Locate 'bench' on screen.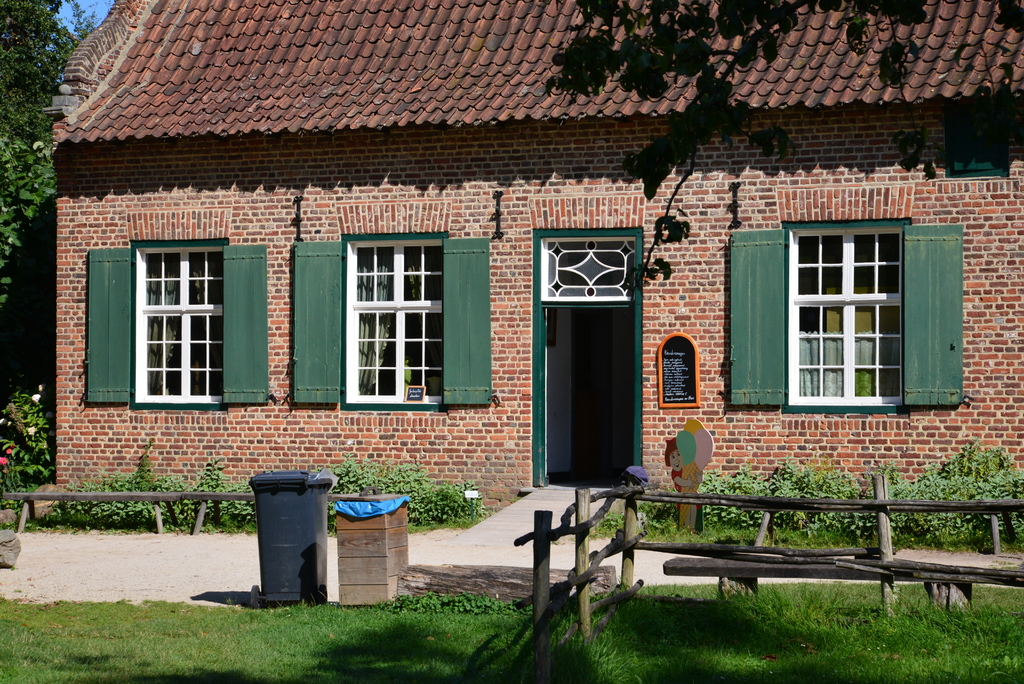
On screen at region(0, 477, 182, 535).
